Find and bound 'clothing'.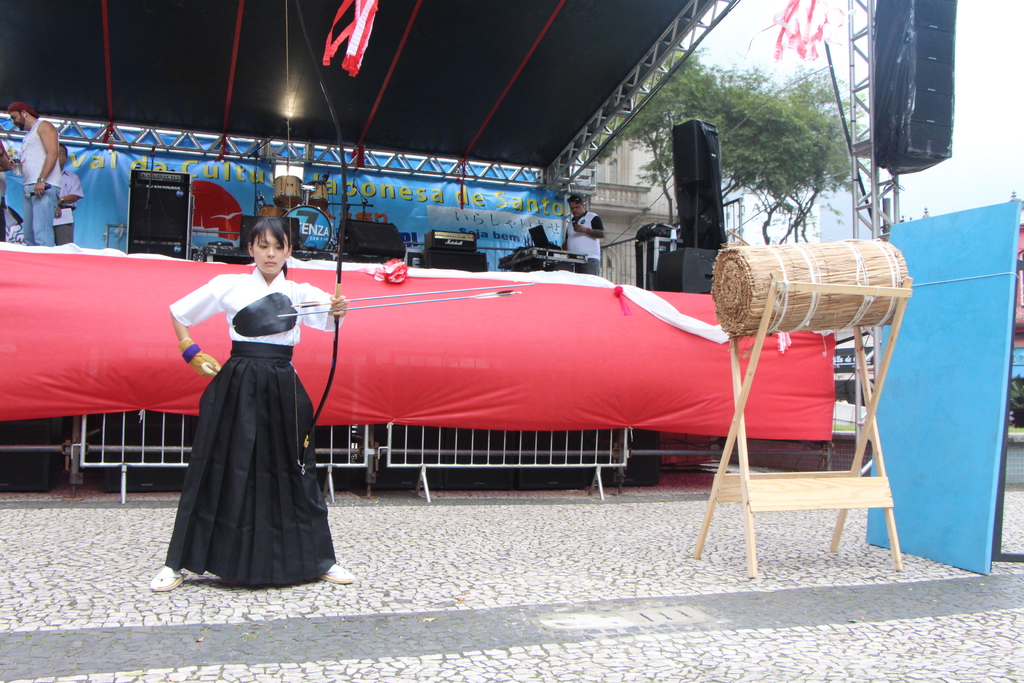
Bound: bbox=[164, 256, 326, 577].
